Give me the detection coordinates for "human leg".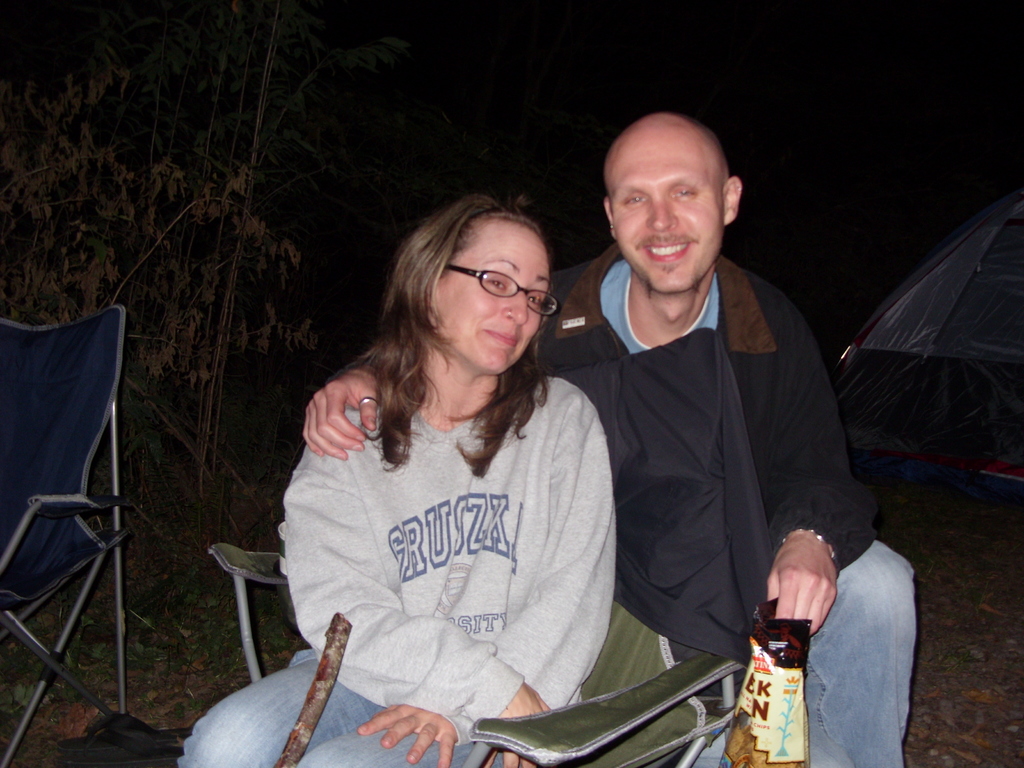
{"left": 303, "top": 712, "right": 531, "bottom": 765}.
